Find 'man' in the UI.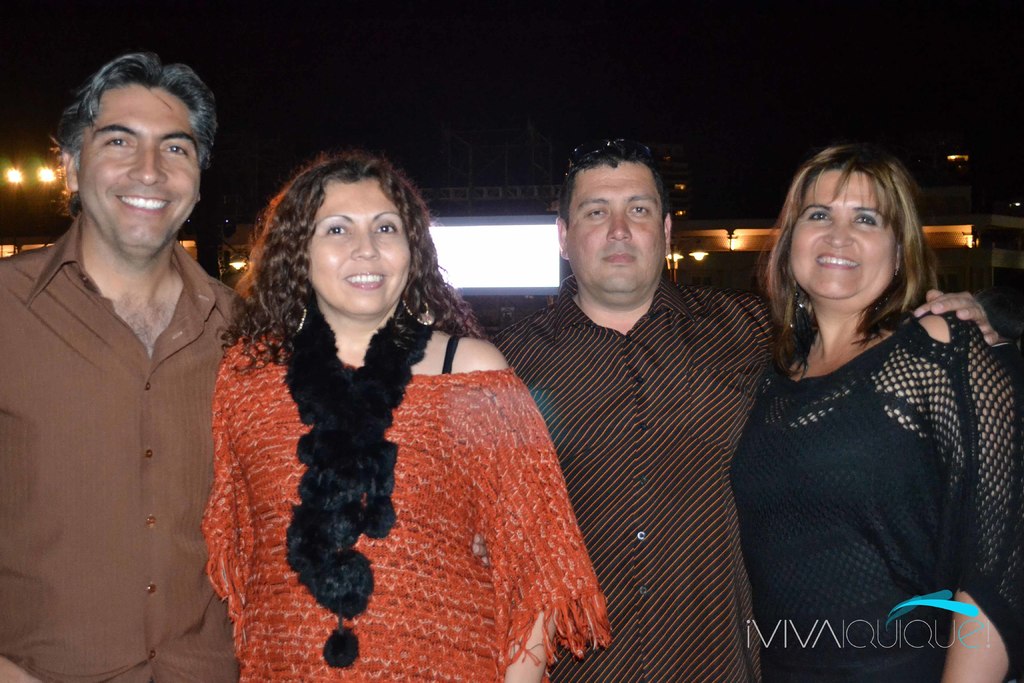
UI element at region(0, 53, 492, 682).
